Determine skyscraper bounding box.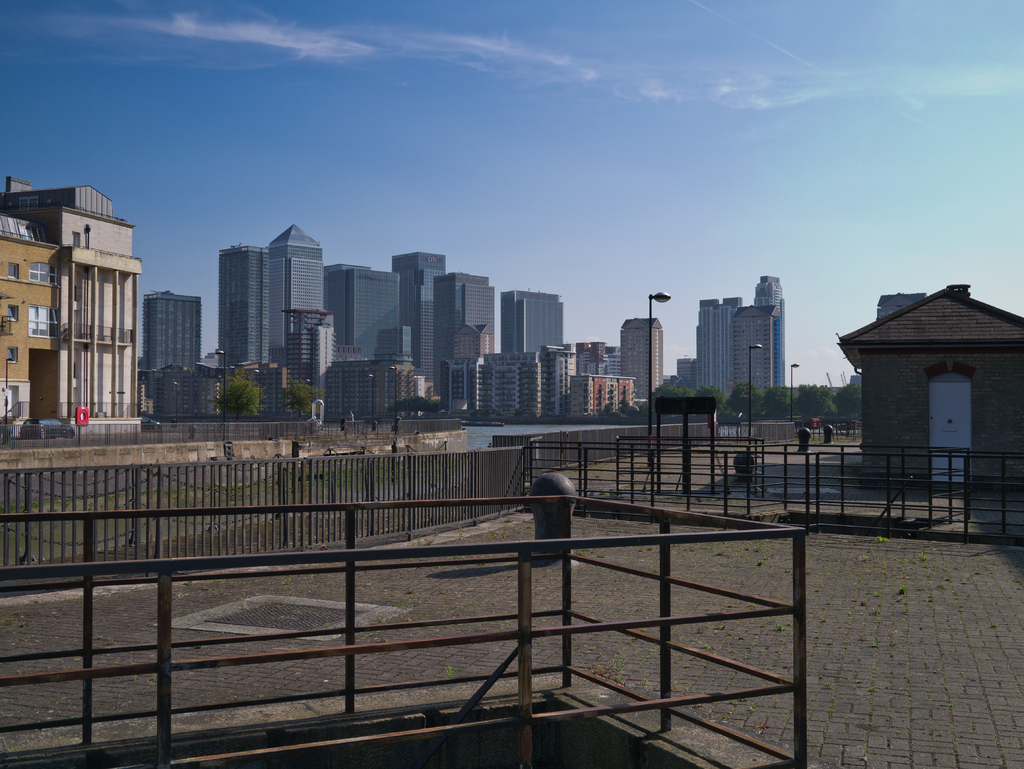
Determined: bbox(326, 255, 403, 421).
